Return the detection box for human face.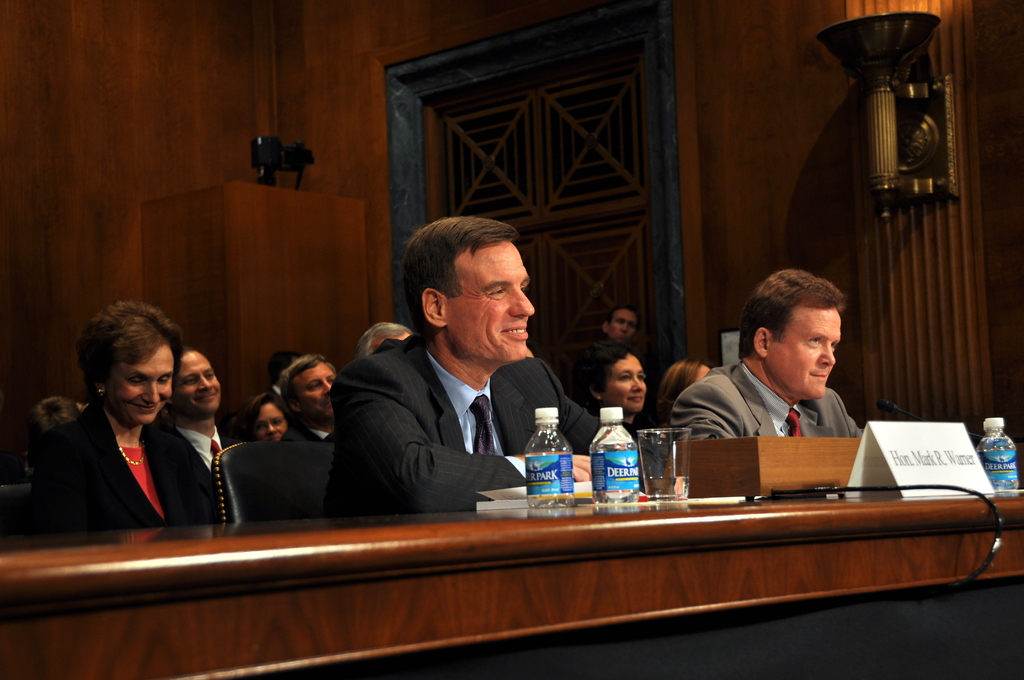
Rect(174, 350, 221, 412).
